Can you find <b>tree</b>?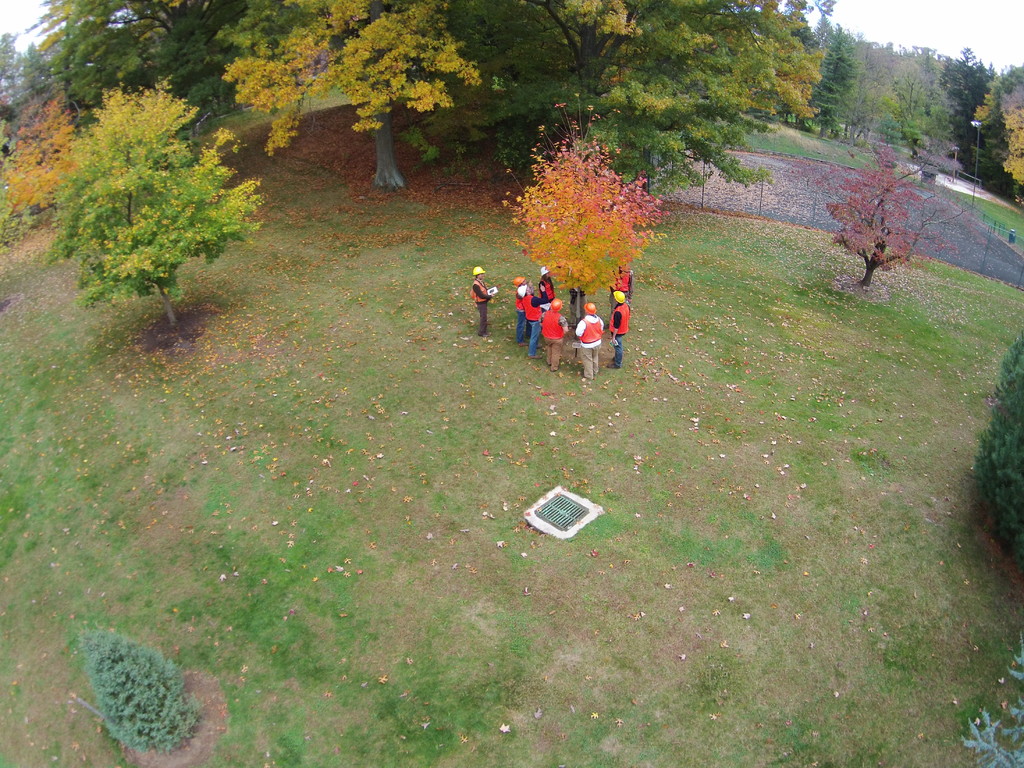
Yes, bounding box: bbox=(74, 625, 202, 757).
